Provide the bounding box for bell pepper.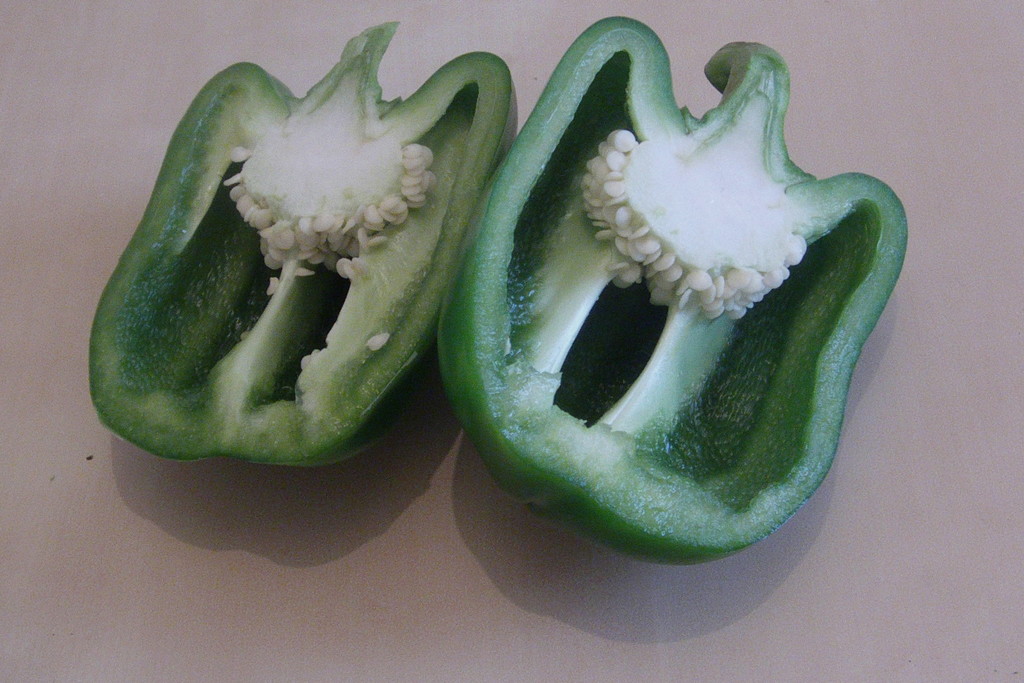
crop(86, 26, 522, 469).
